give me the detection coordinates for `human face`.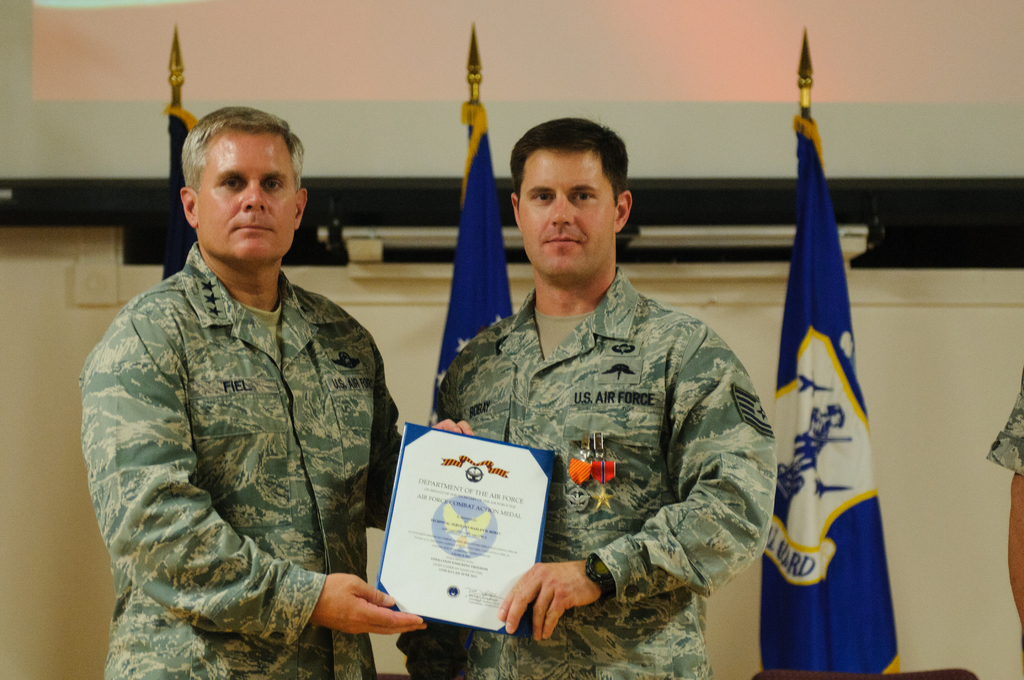
locate(521, 146, 620, 282).
